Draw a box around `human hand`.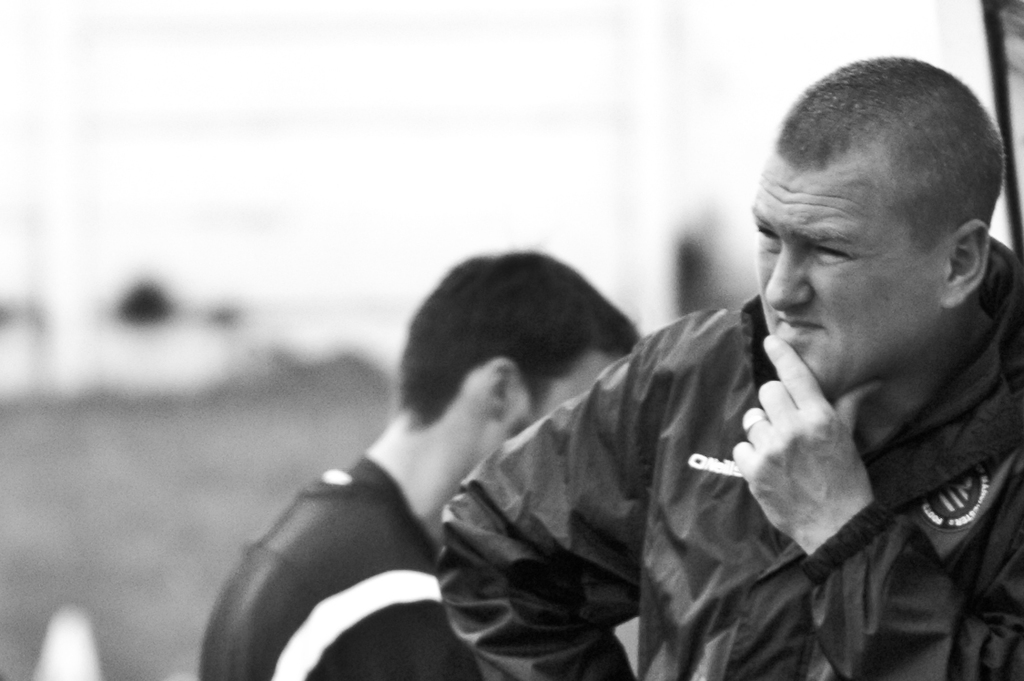
734/359/900/541.
